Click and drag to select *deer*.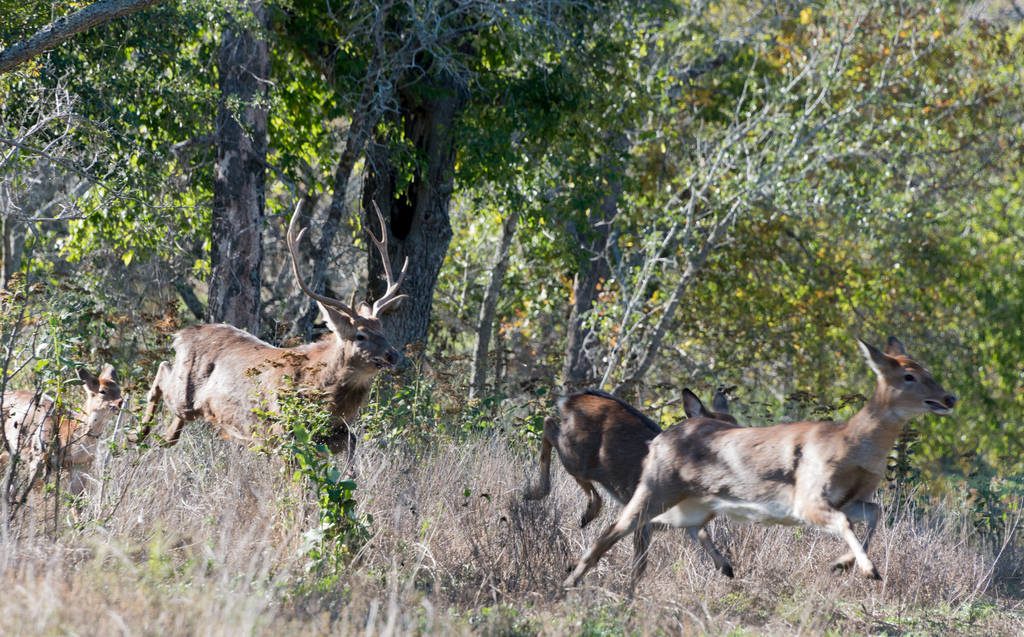
Selection: bbox=(524, 386, 737, 577).
